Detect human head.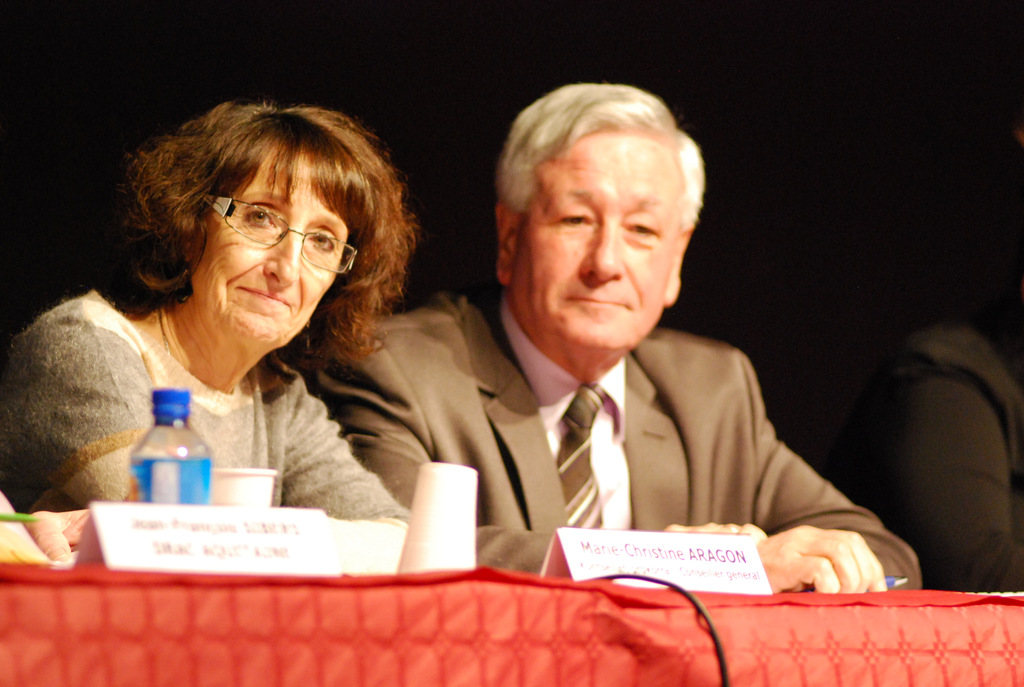
Detected at <box>468,65,707,362</box>.
